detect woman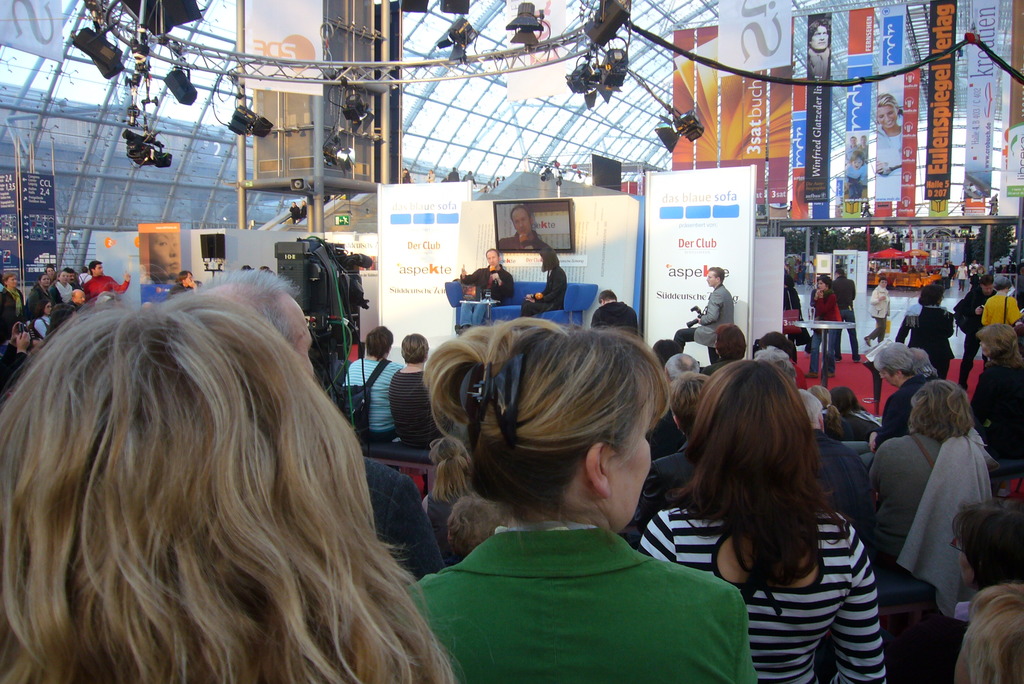
[863,275,891,348]
